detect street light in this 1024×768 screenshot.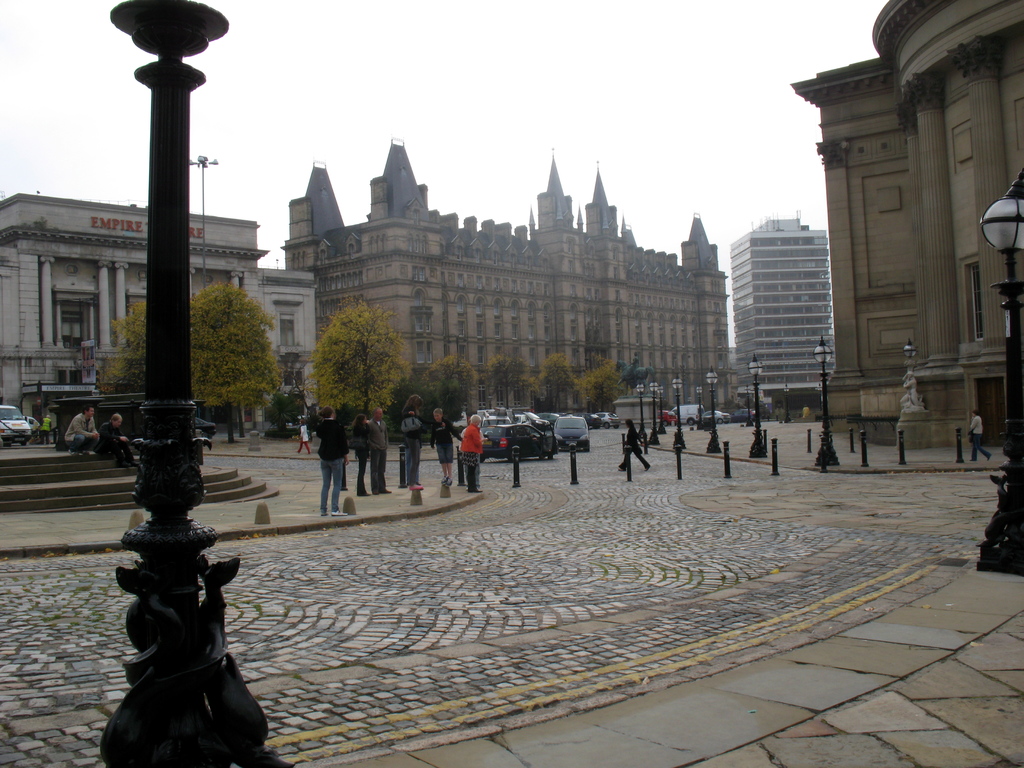
Detection: (636,385,652,443).
